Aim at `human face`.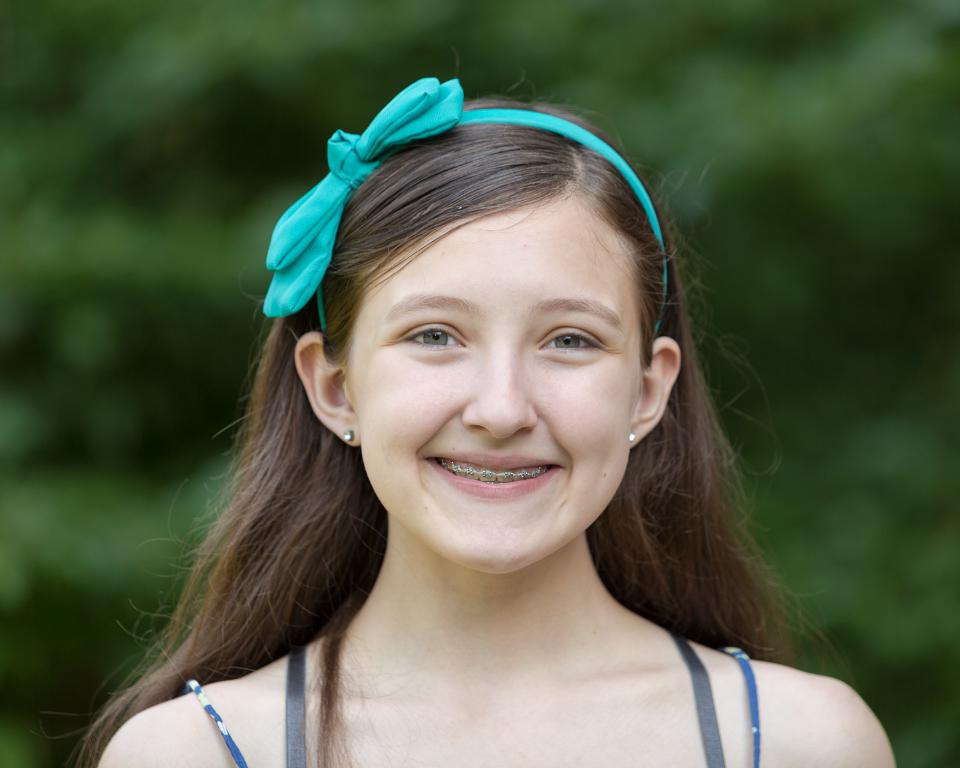
Aimed at [x1=348, y1=191, x2=641, y2=575].
